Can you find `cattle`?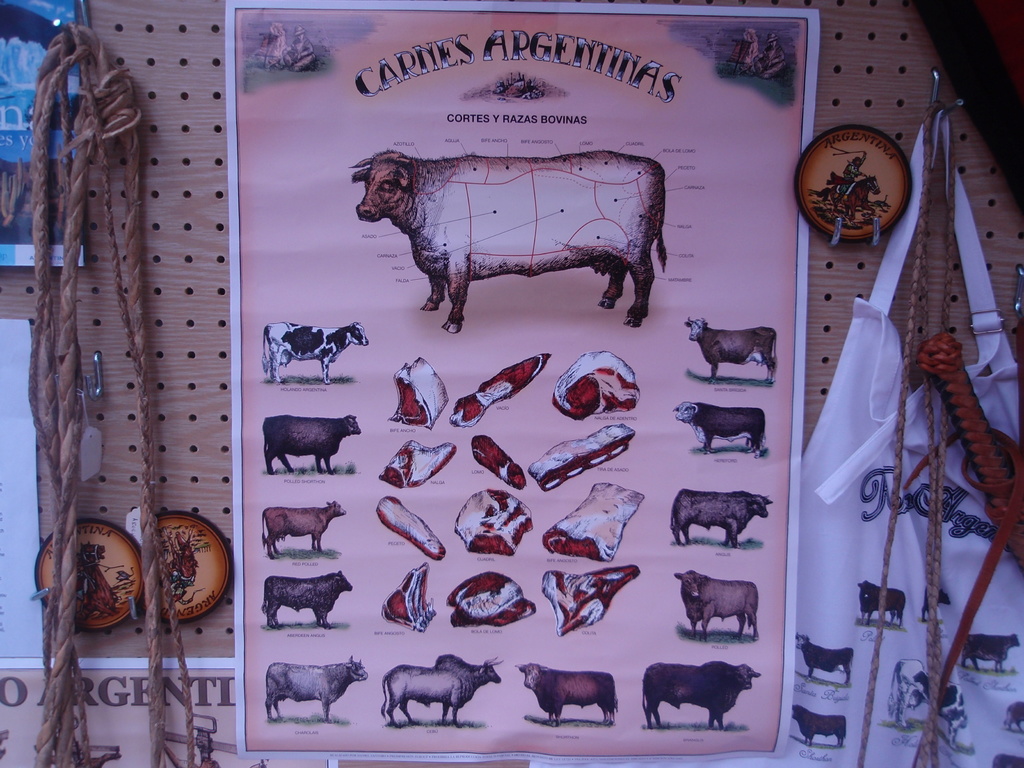
Yes, bounding box: x1=380, y1=656, x2=502, y2=726.
